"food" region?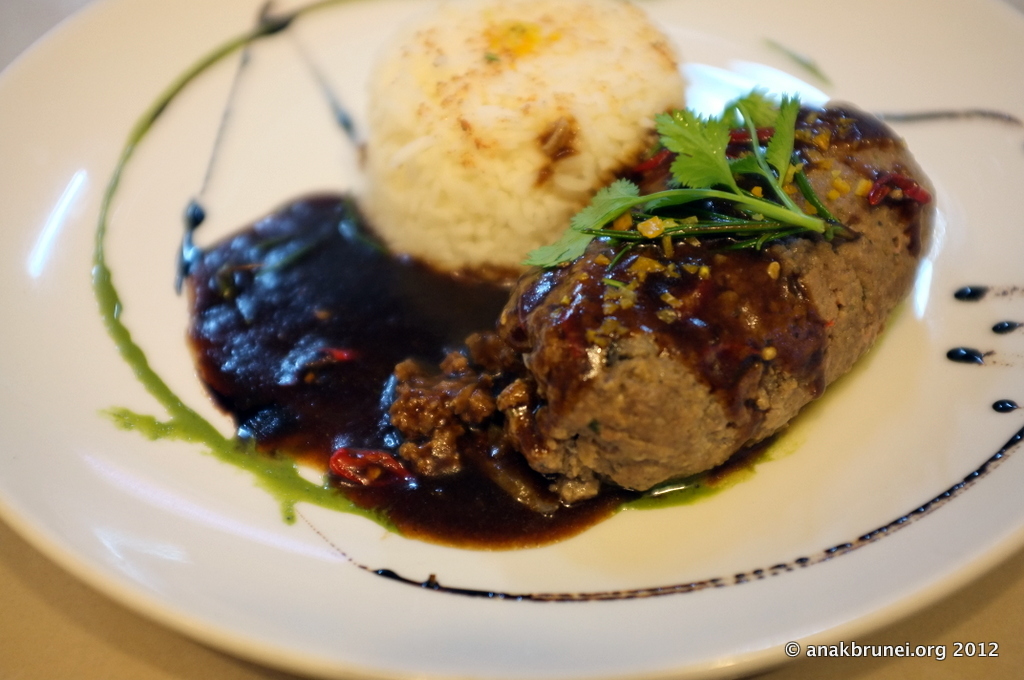
detection(163, 76, 894, 534)
